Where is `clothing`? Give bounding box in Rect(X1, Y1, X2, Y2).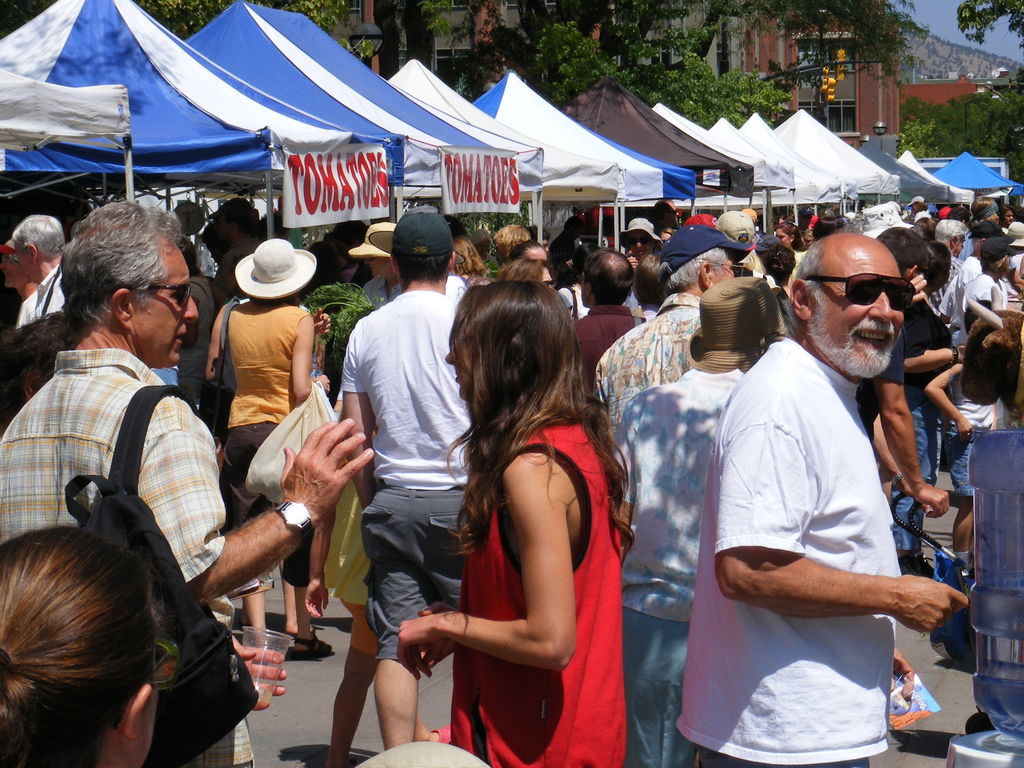
Rect(614, 363, 745, 767).
